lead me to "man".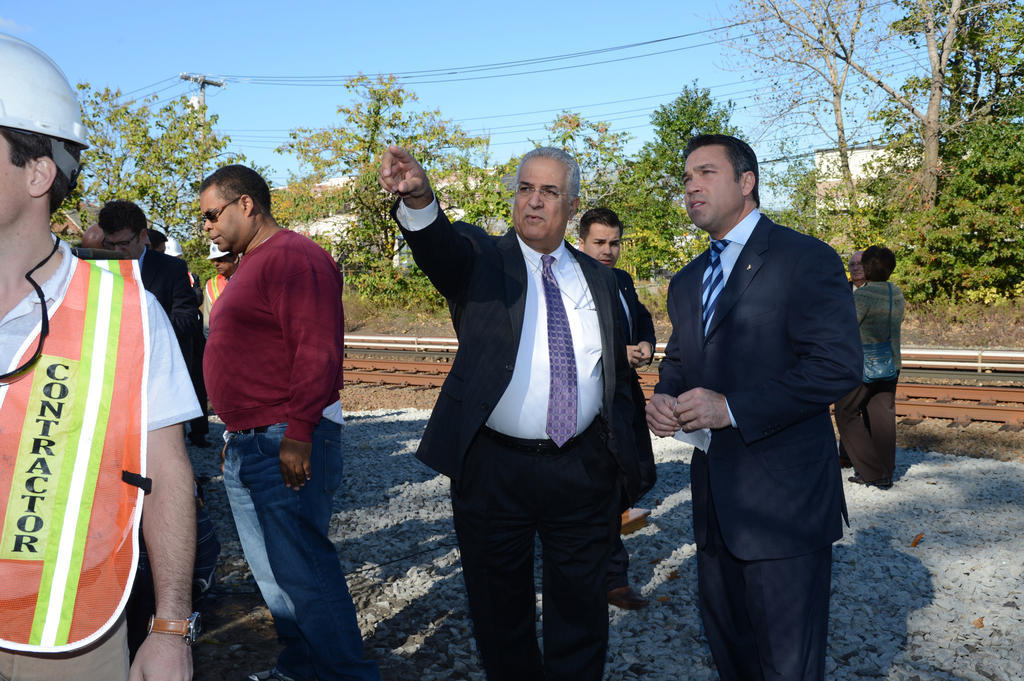
Lead to x1=202, y1=241, x2=243, y2=337.
